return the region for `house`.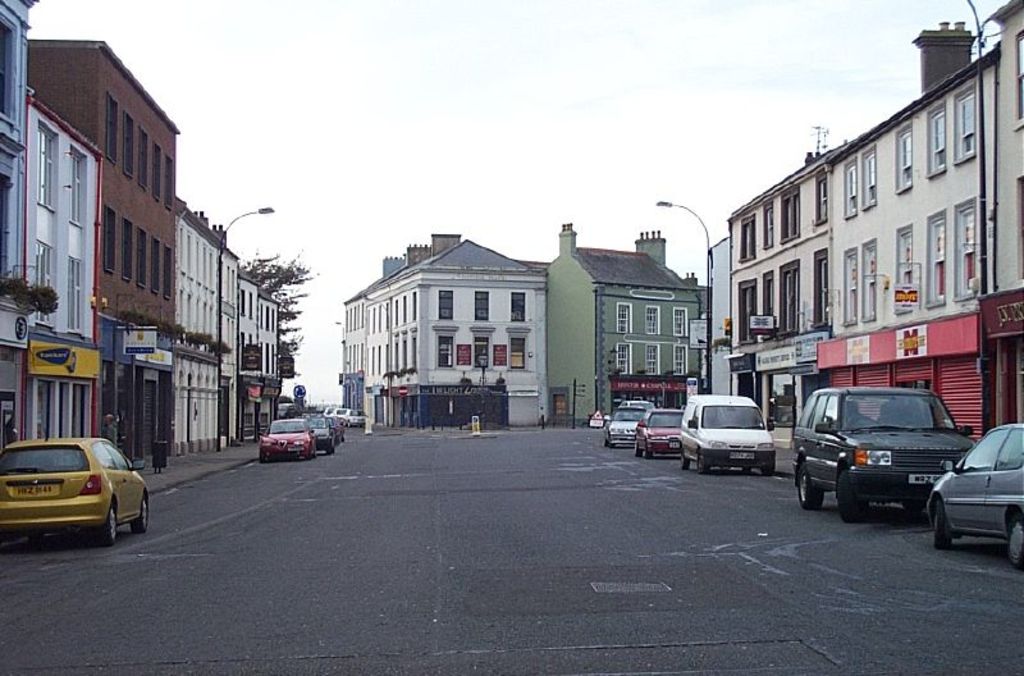
(left=0, top=0, right=102, bottom=446).
